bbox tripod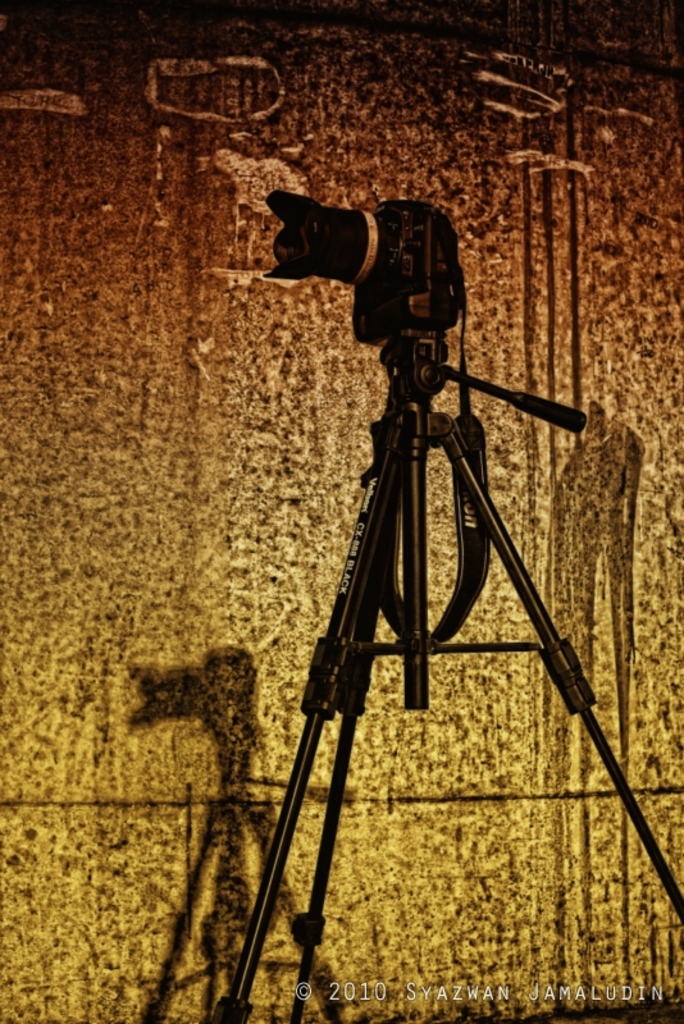
(218, 320, 683, 1023)
